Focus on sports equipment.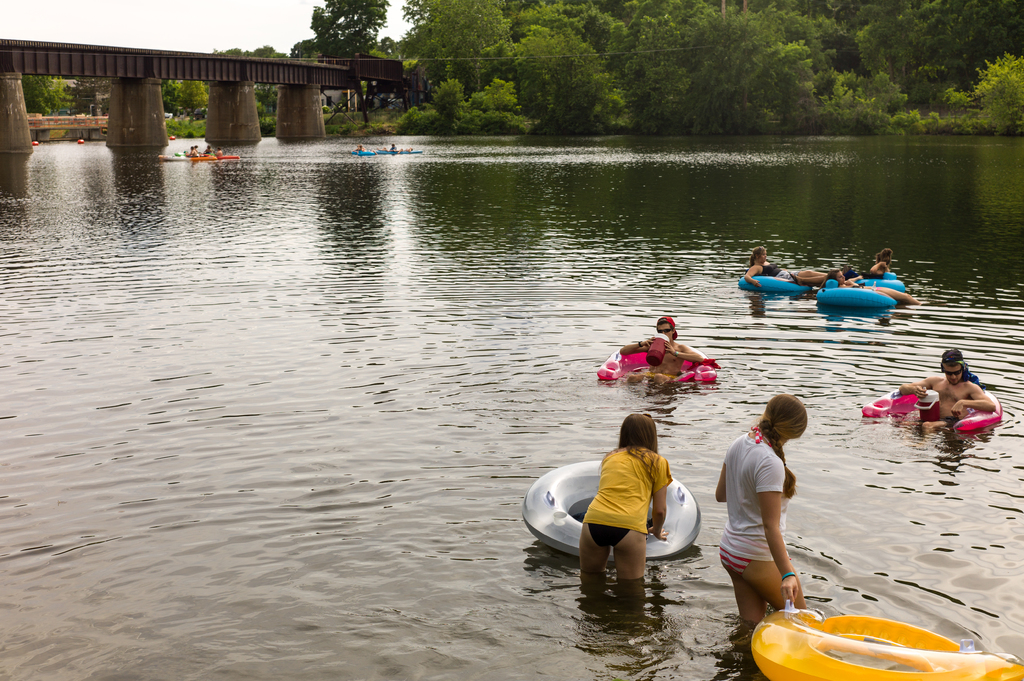
Focused at bbox=[521, 453, 704, 563].
